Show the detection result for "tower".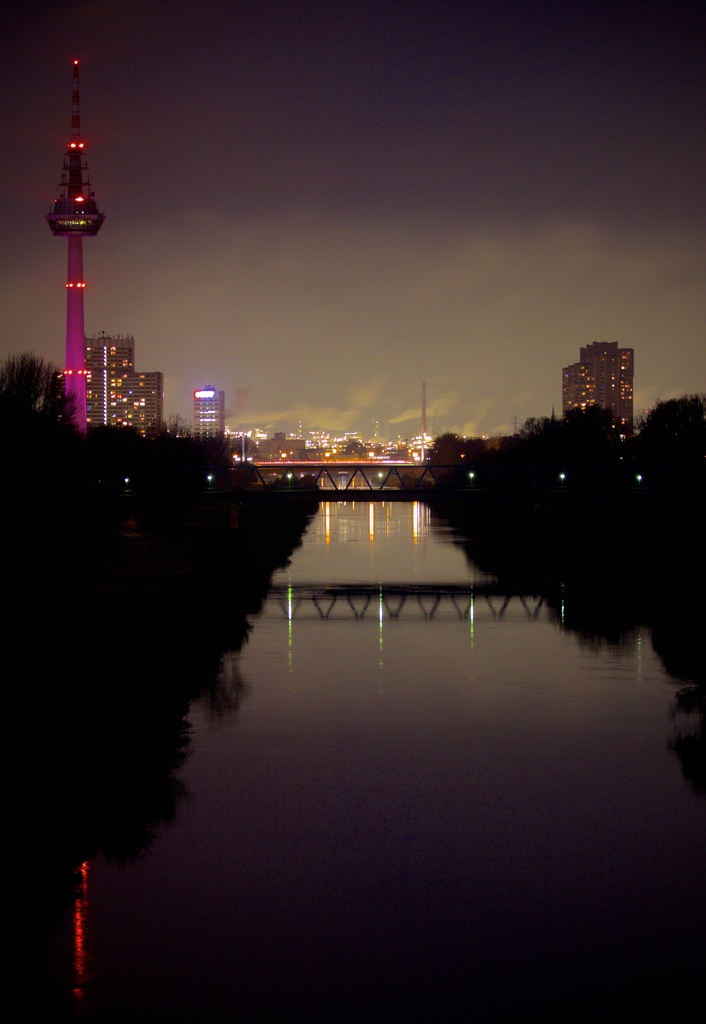
rect(200, 386, 211, 448).
